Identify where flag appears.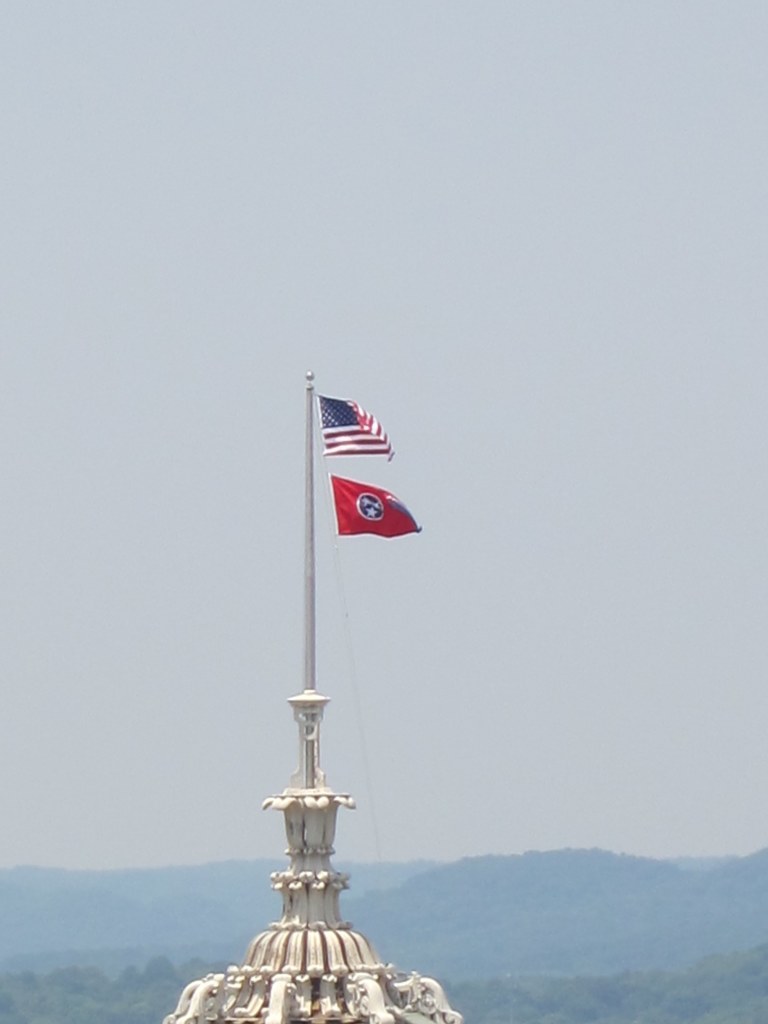
Appears at rect(310, 387, 396, 454).
